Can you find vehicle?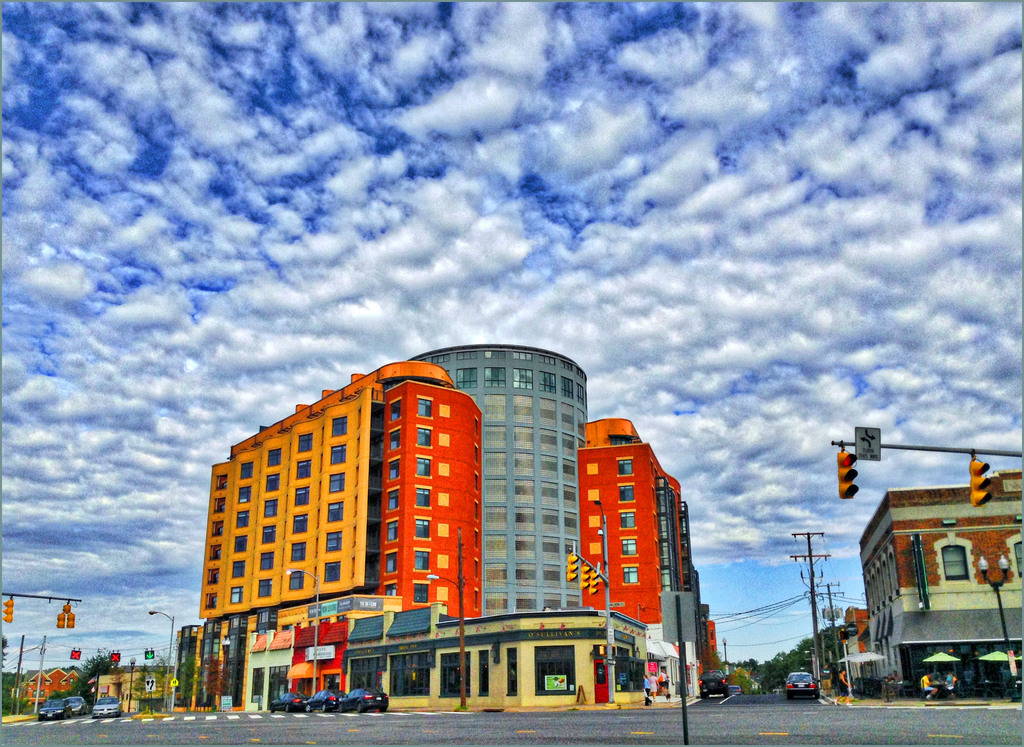
Yes, bounding box: pyautogui.locateOnScreen(305, 690, 346, 712).
